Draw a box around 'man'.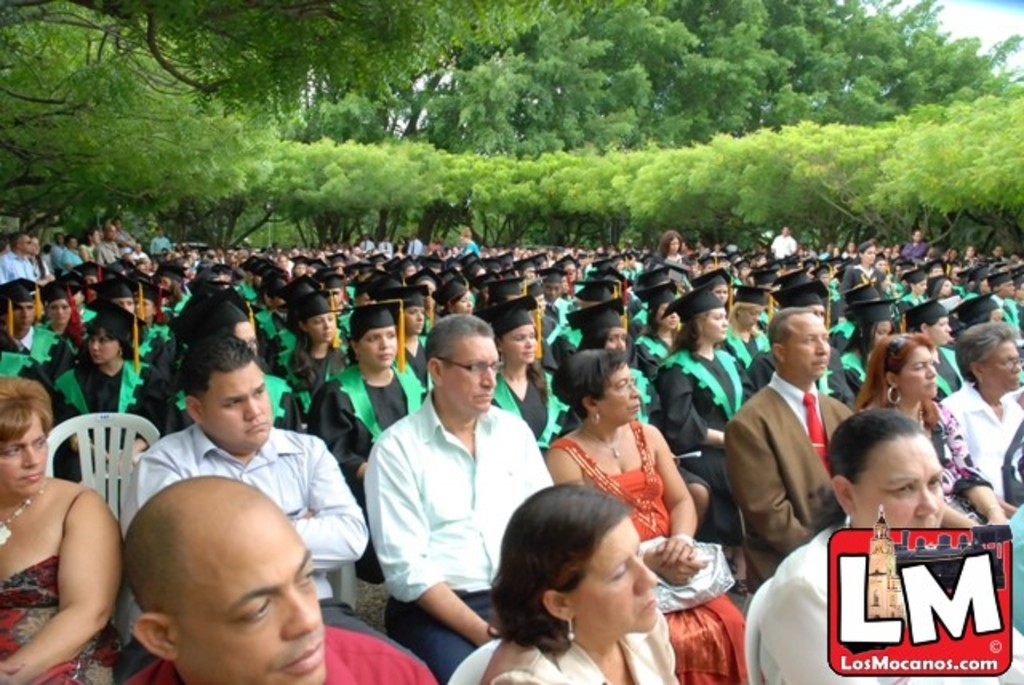
66 238 78 267.
